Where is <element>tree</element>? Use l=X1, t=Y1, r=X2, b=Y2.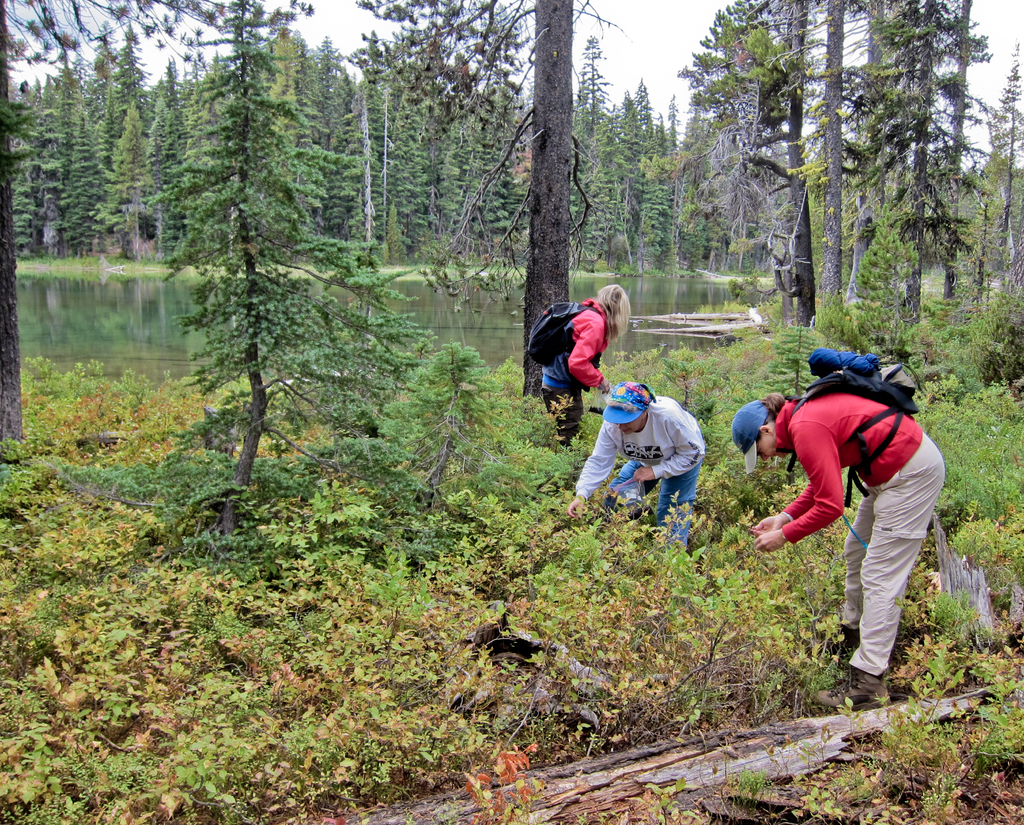
l=0, t=0, r=193, b=446.
